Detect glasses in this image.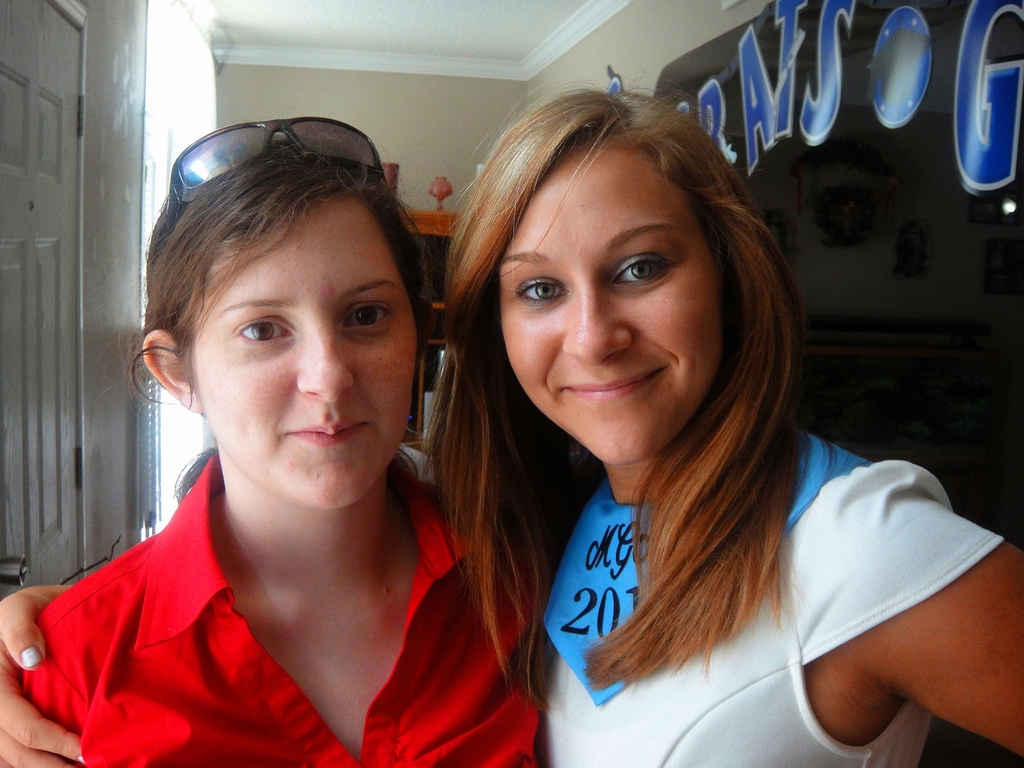
Detection: box(163, 113, 386, 234).
